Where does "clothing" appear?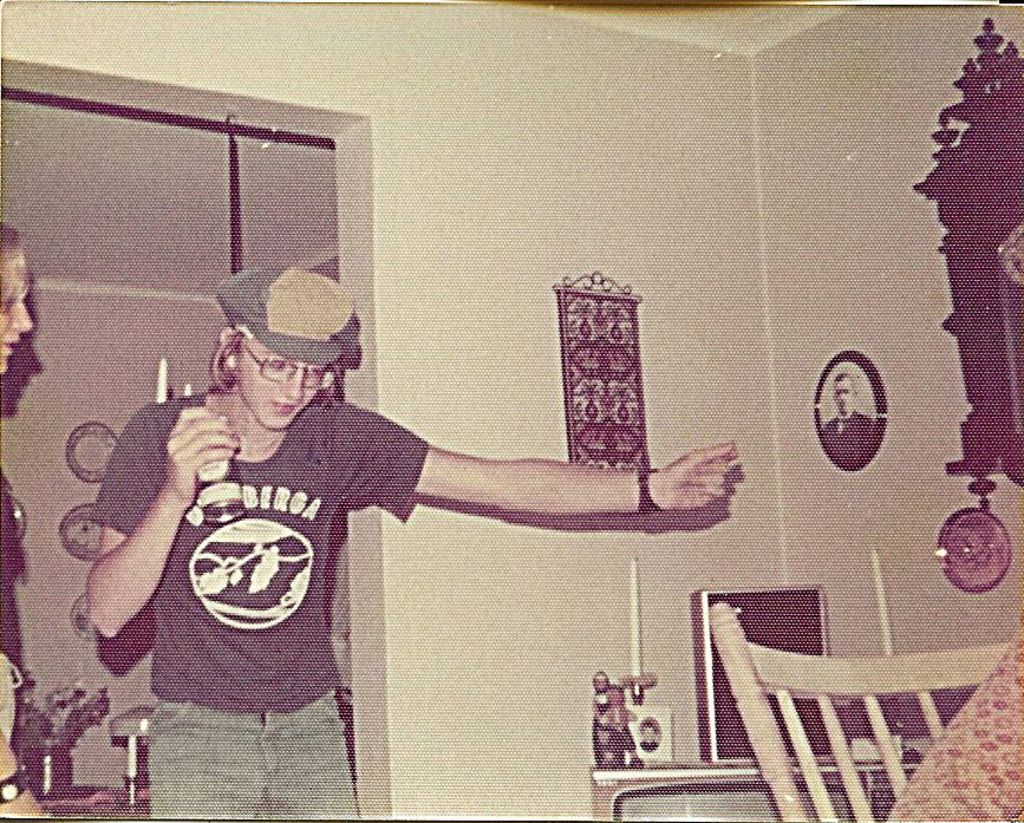
Appears at {"x1": 93, "y1": 352, "x2": 596, "y2": 758}.
